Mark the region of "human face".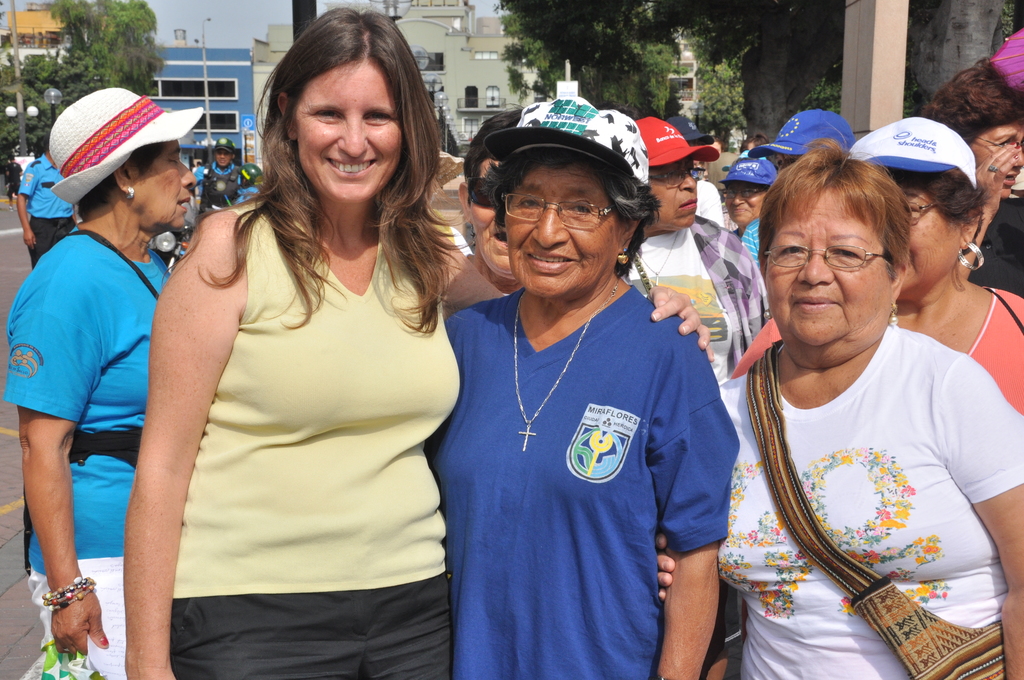
Region: Rect(762, 181, 894, 346).
